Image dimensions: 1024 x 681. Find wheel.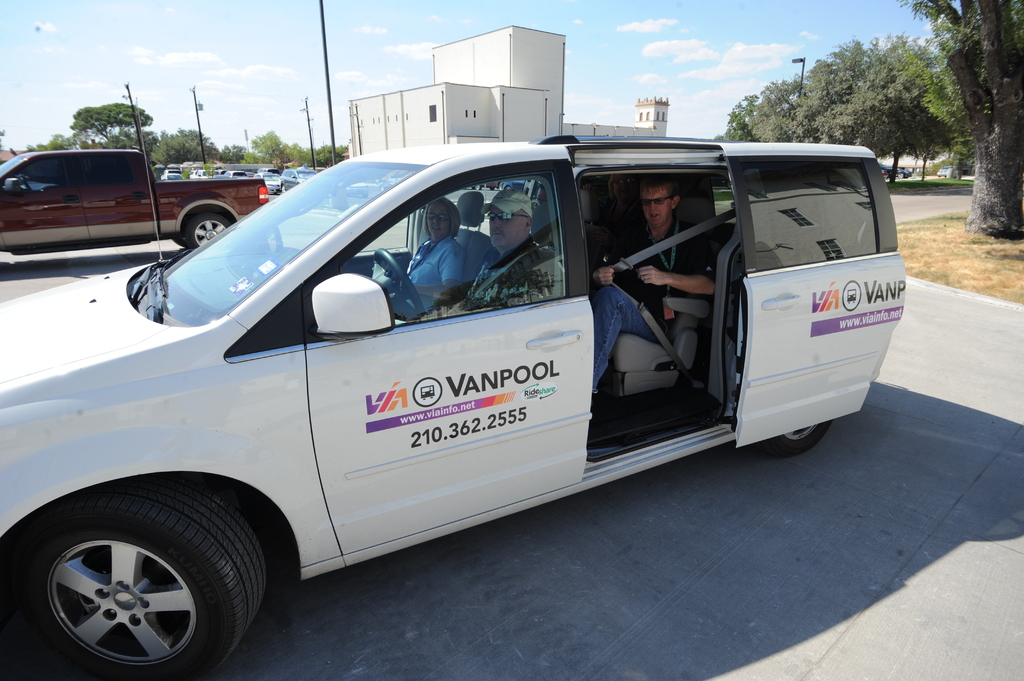
(280, 185, 285, 193).
